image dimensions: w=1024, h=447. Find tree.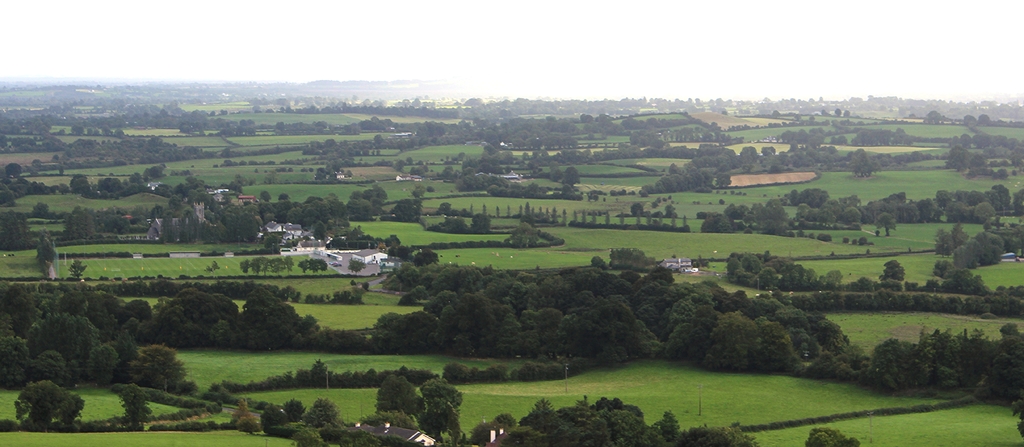
rect(37, 234, 58, 270).
